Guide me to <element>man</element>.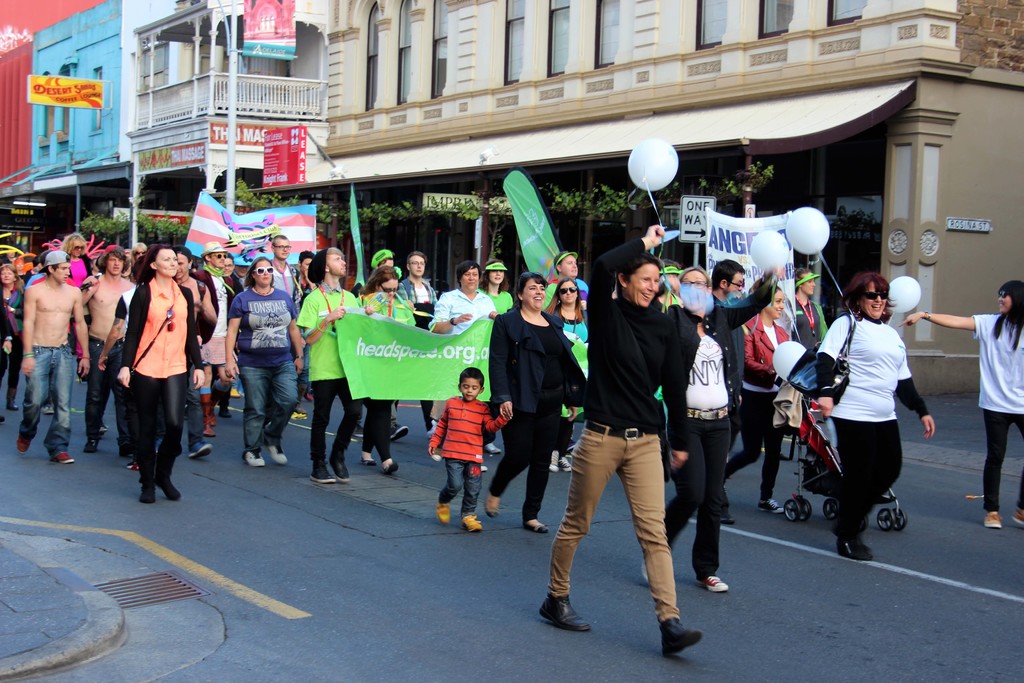
Guidance: bbox=(536, 254, 703, 648).
